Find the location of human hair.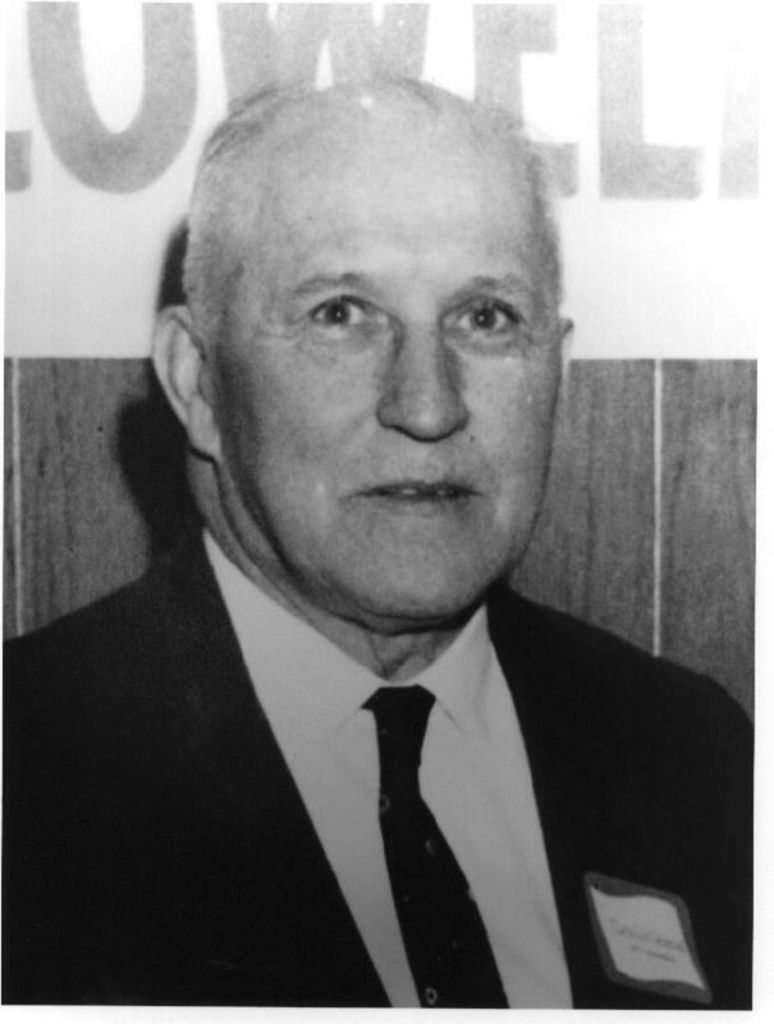
Location: 139,68,554,411.
